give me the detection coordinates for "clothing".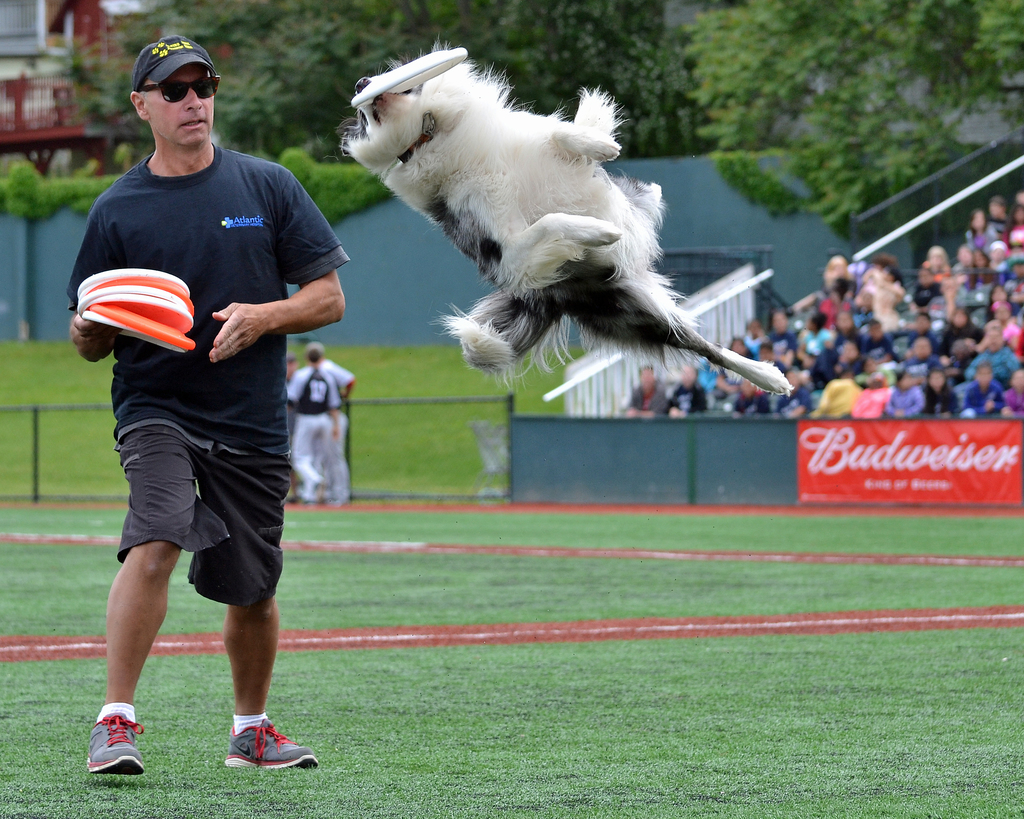
[left=968, top=350, right=1020, bottom=381].
